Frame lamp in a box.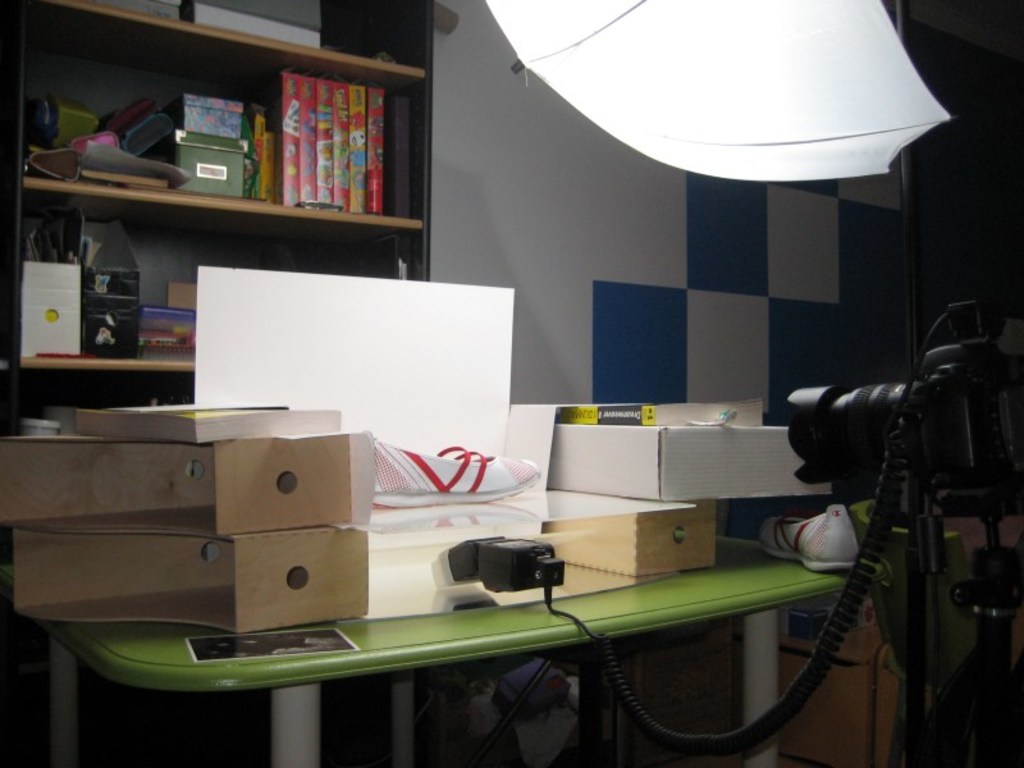
{"left": 485, "top": 0, "right": 964, "bottom": 183}.
